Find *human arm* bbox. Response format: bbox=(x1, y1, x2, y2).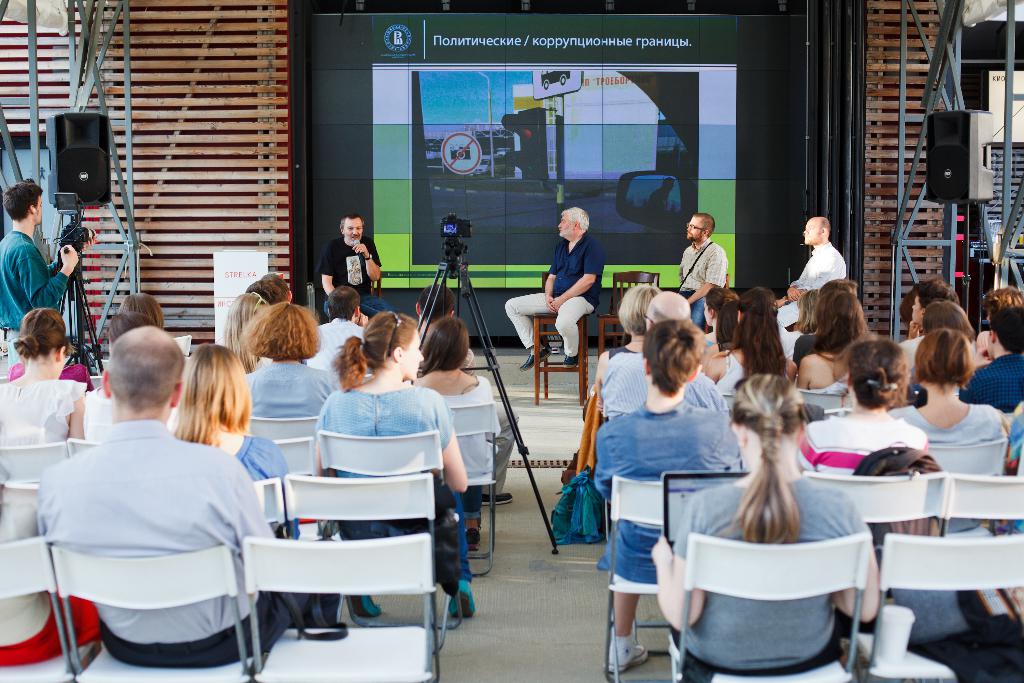
bbox=(683, 236, 728, 304).
